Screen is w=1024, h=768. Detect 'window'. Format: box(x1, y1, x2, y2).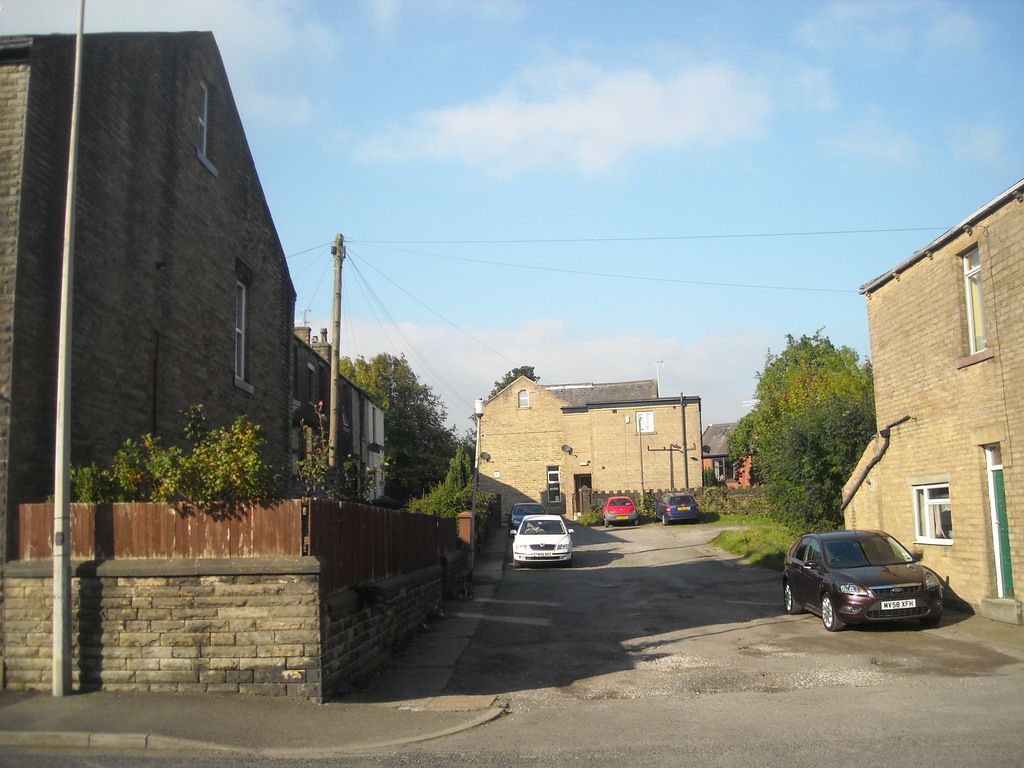
box(961, 246, 989, 353).
